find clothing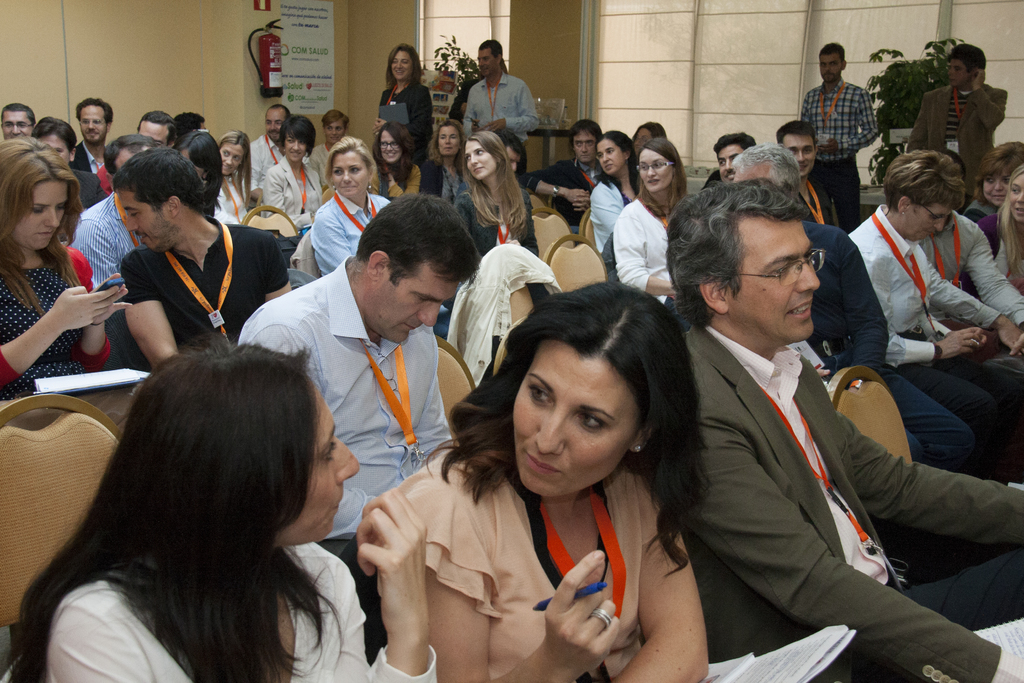
crop(682, 322, 1023, 682)
